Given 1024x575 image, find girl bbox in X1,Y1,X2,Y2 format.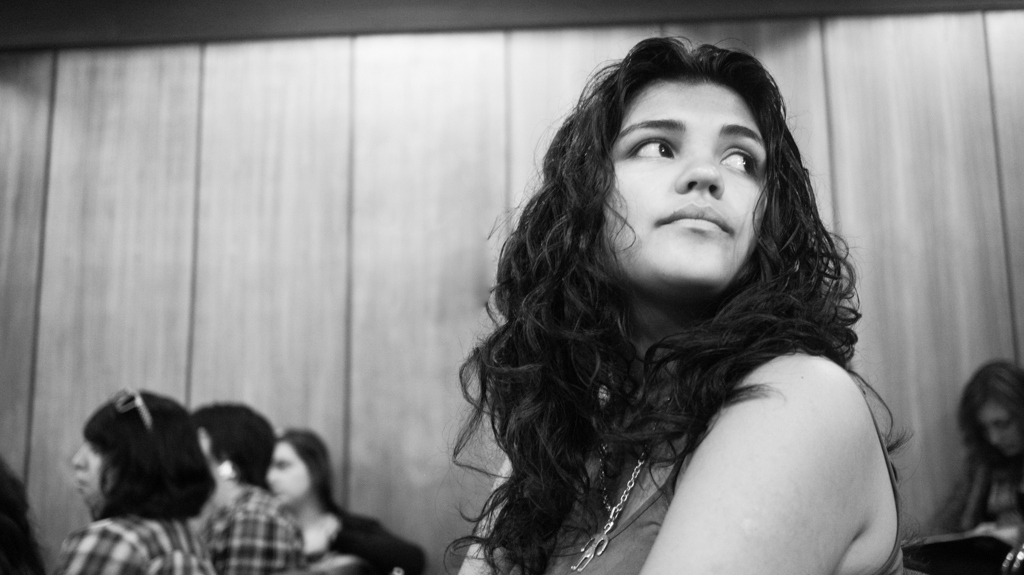
455,36,900,574.
